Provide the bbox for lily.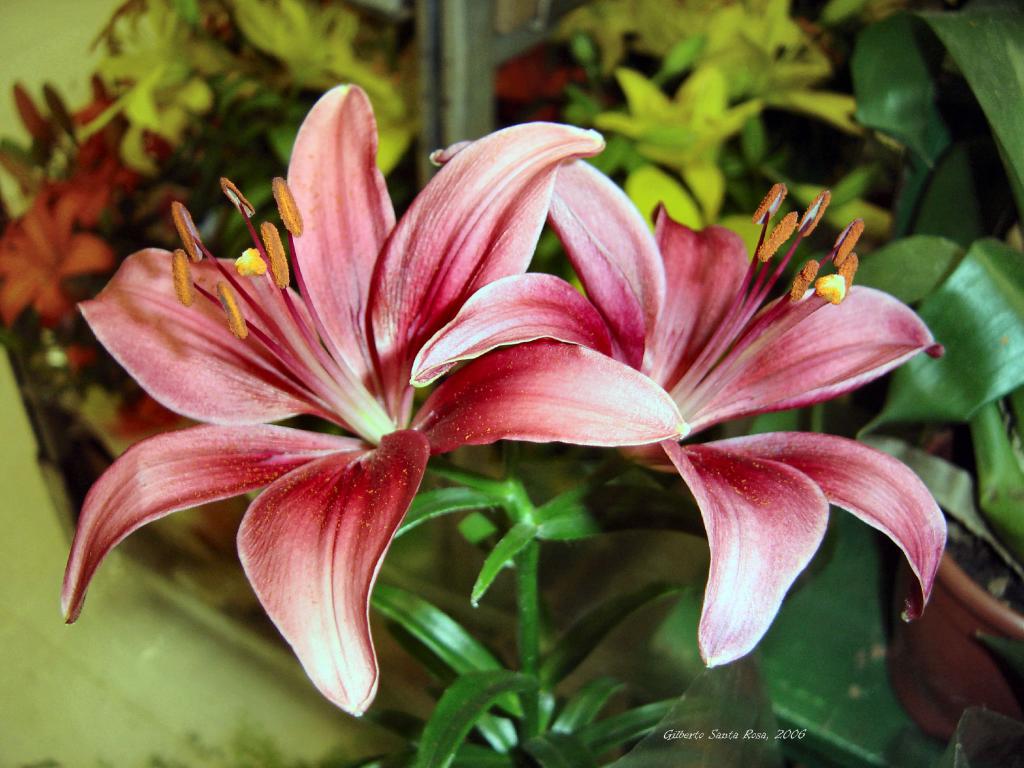
<box>409,137,955,671</box>.
